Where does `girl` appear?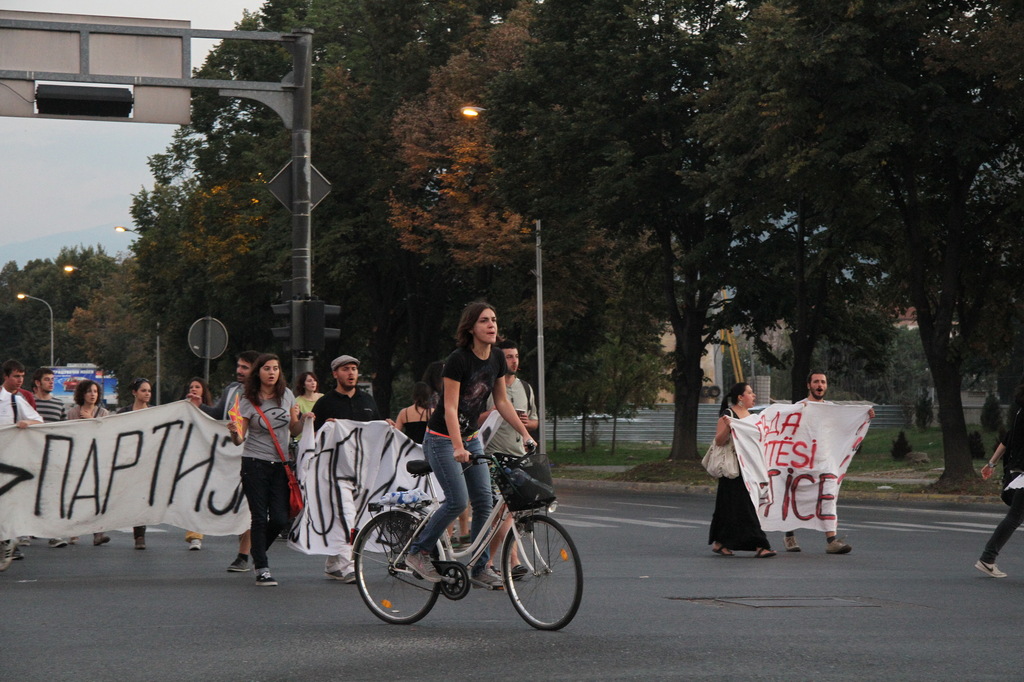
Appears at [x1=115, y1=377, x2=156, y2=553].
